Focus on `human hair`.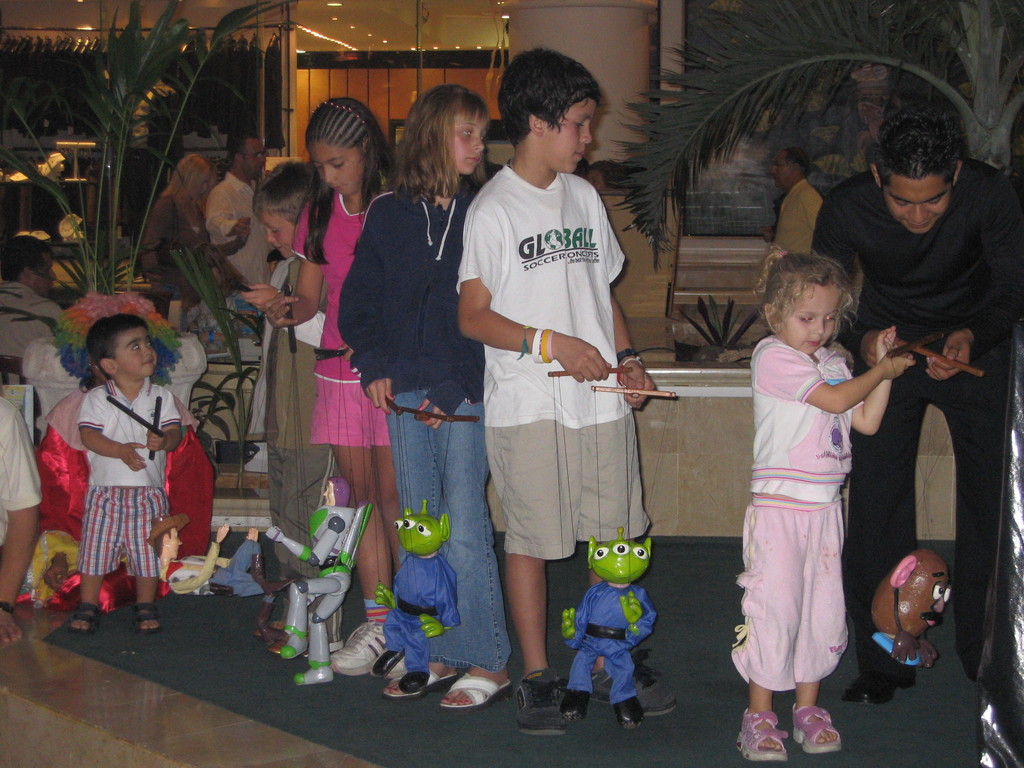
Focused at 83 312 150 381.
